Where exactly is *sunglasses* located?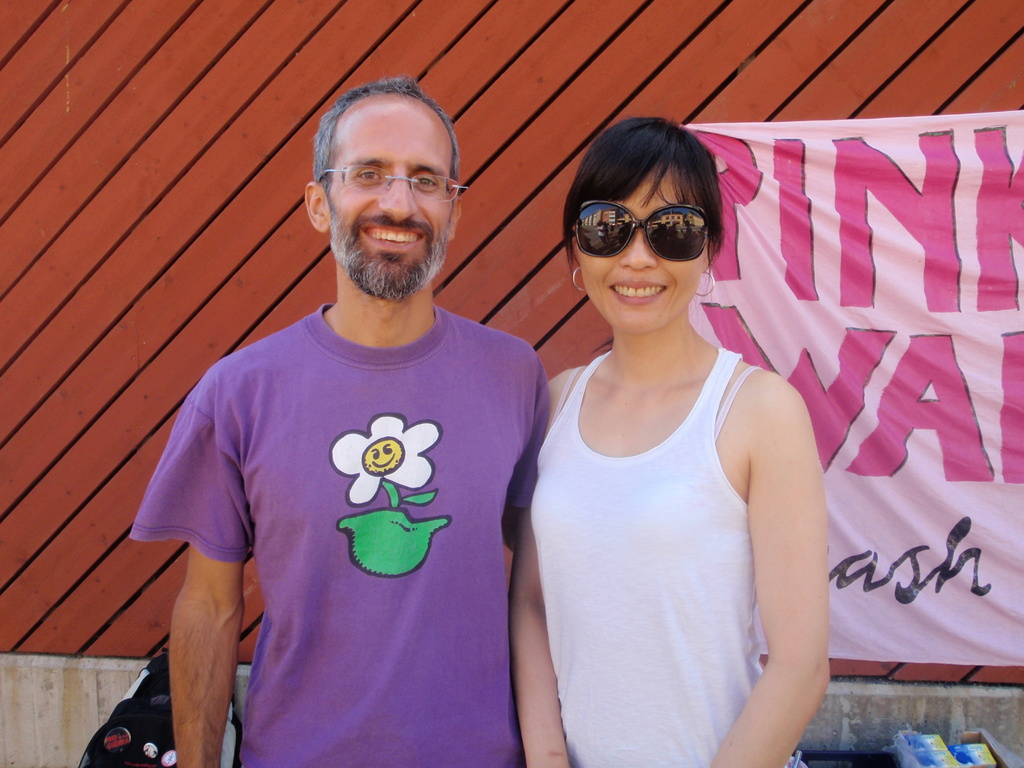
Its bounding box is l=573, t=202, r=714, b=266.
